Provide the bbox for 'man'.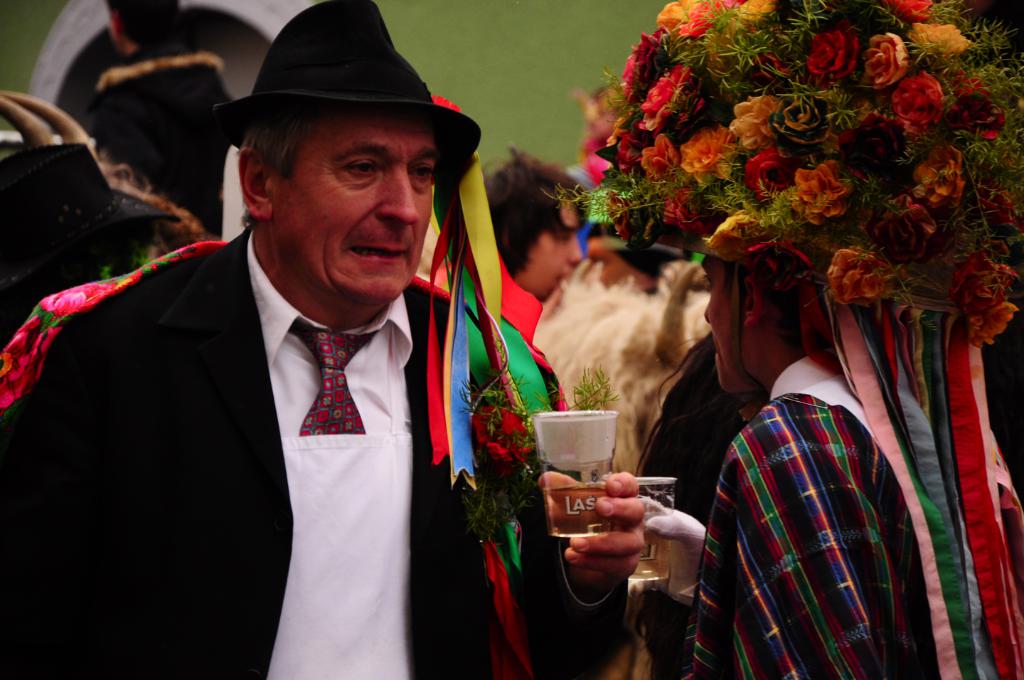
{"left": 474, "top": 155, "right": 583, "bottom": 303}.
